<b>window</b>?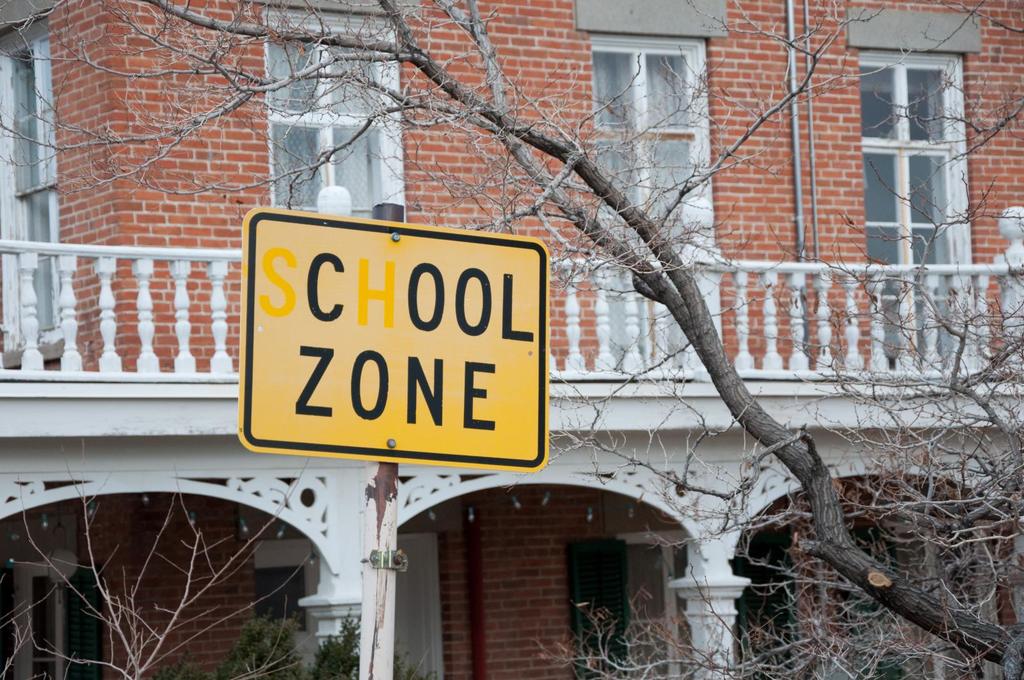
0:33:67:360
